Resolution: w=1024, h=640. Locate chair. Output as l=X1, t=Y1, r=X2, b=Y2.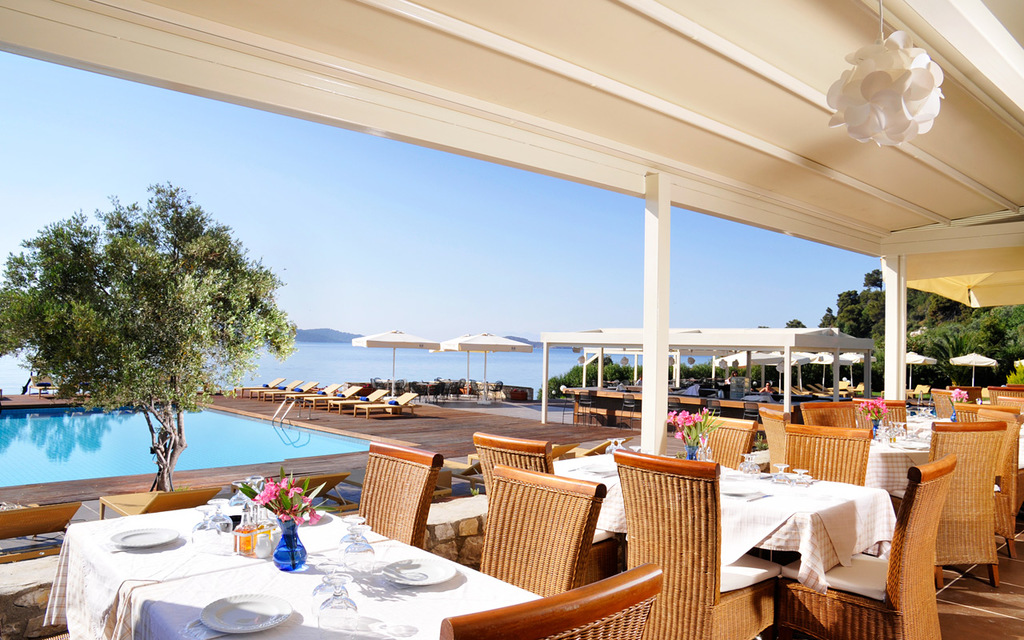
l=353, t=442, r=446, b=546.
